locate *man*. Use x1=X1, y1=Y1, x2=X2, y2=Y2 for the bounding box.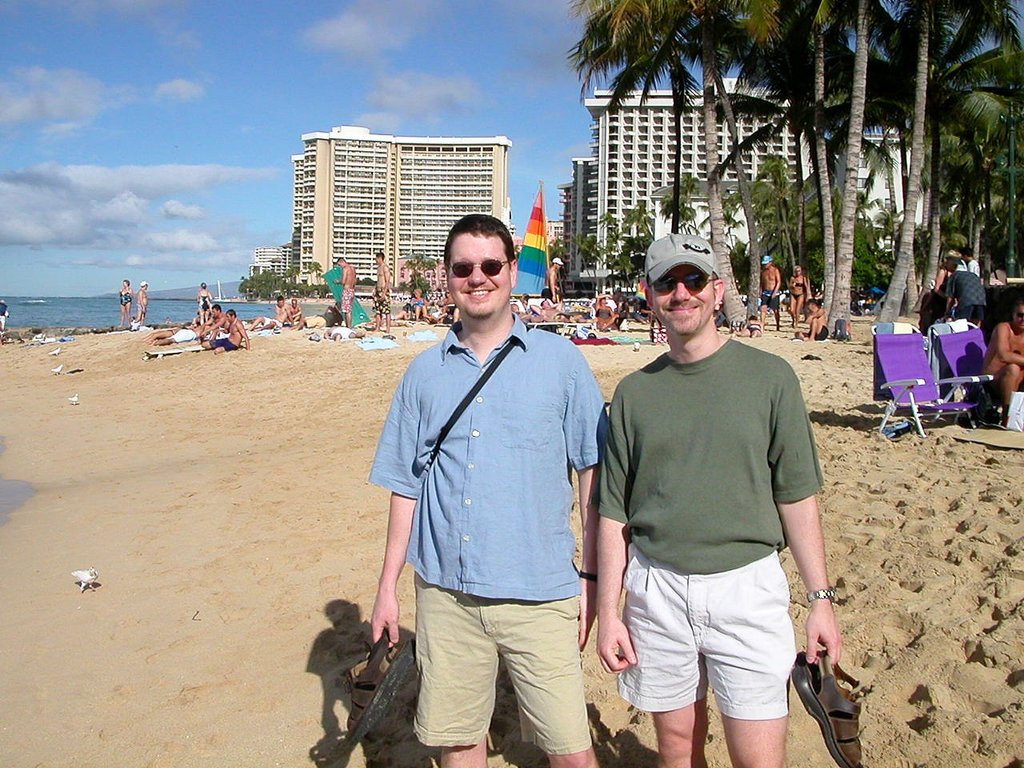
x1=389, y1=307, x2=410, y2=321.
